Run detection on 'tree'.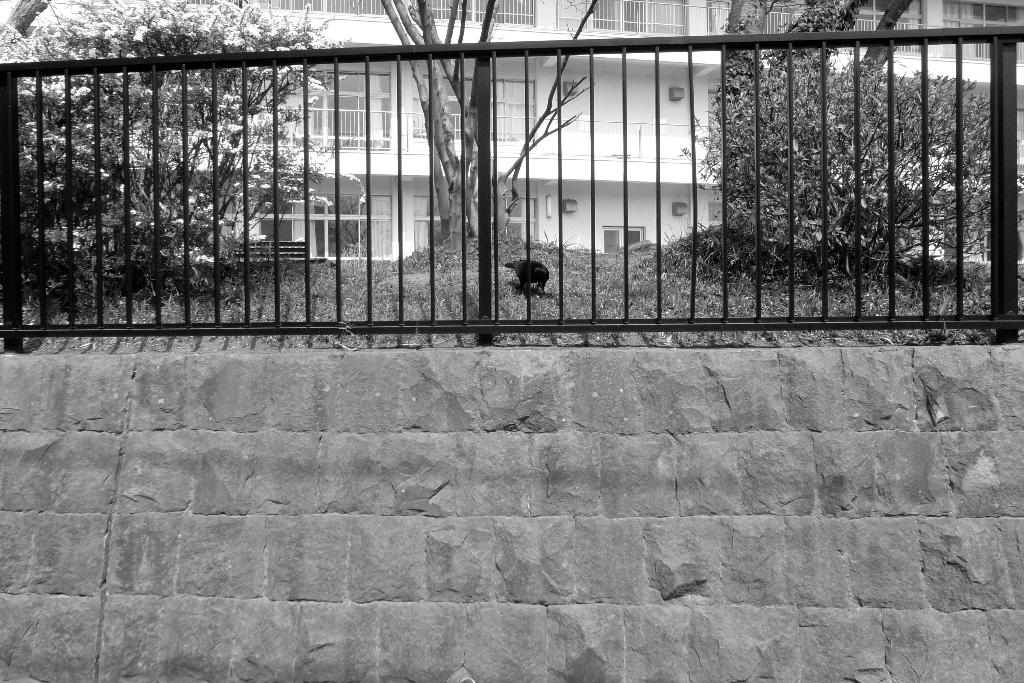
Result: 0:0:334:327.
